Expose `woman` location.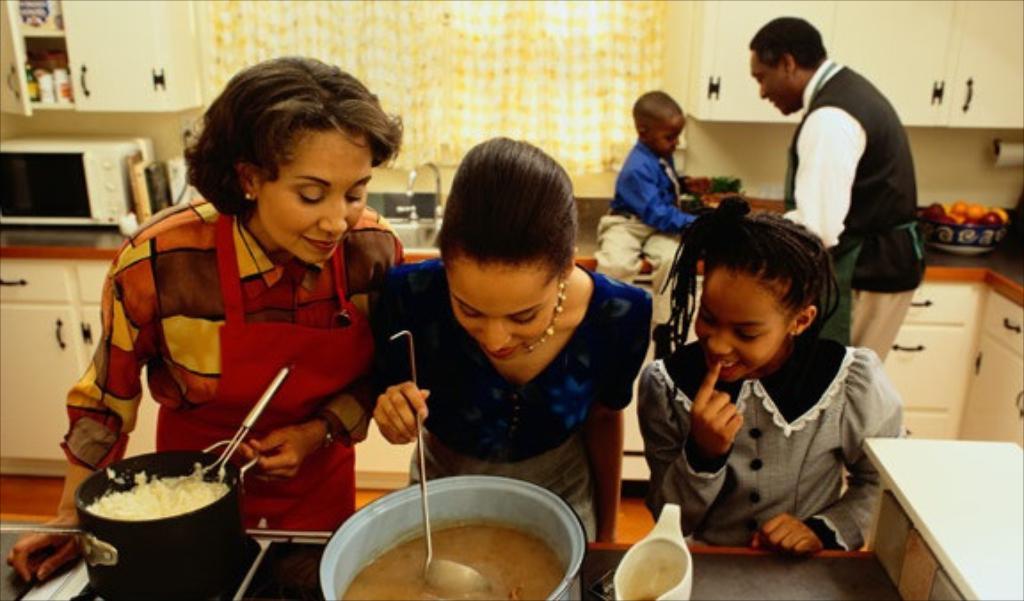
Exposed at bbox=(62, 80, 420, 546).
